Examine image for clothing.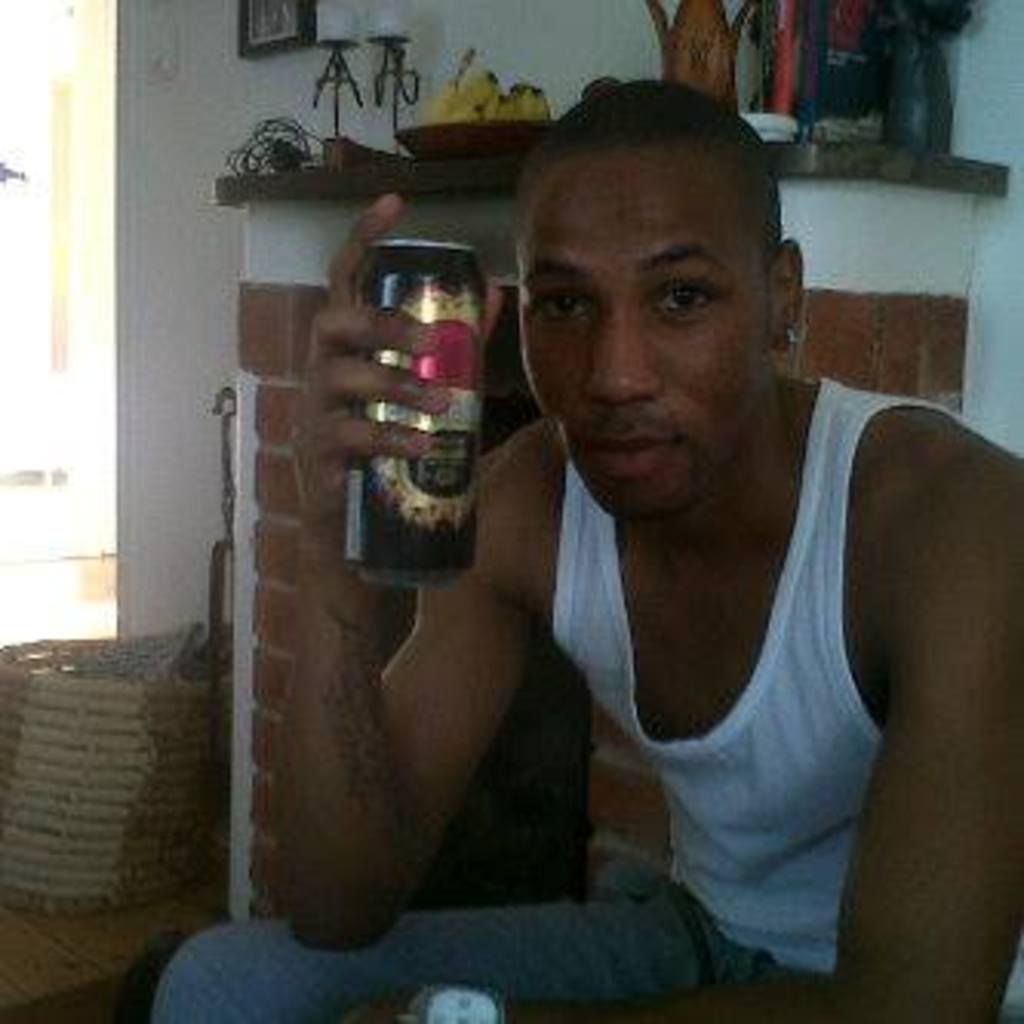
Examination result: 474/335/953/984.
